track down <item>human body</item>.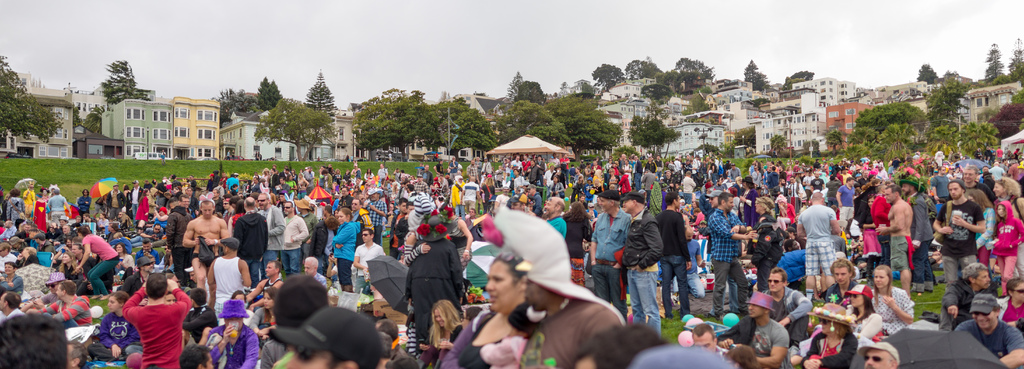
Tracked to <box>957,291,1023,368</box>.
